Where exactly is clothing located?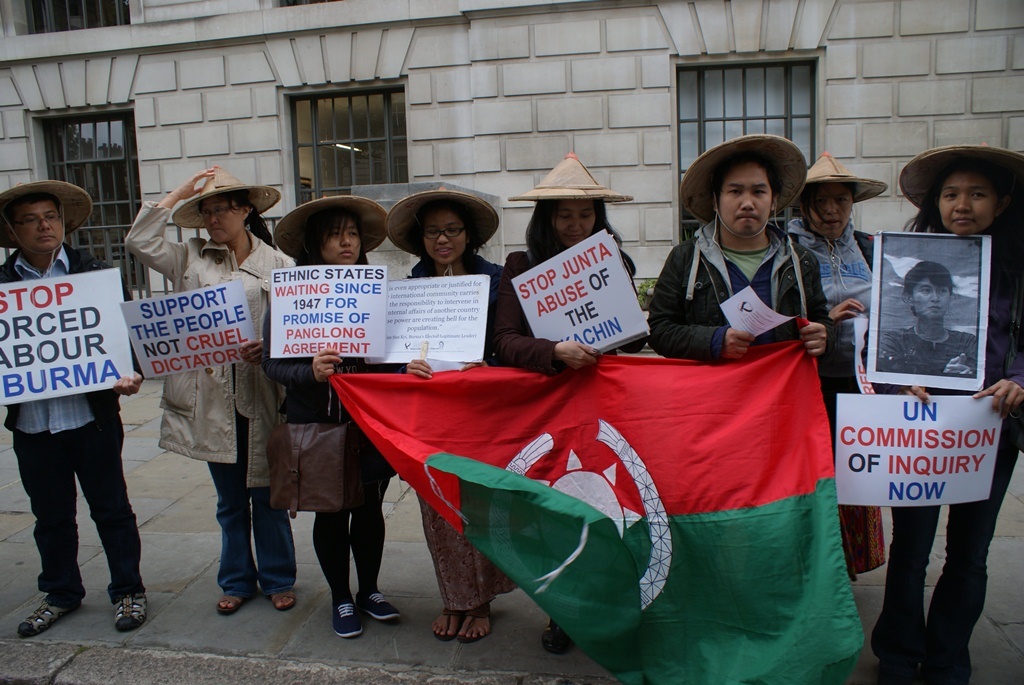
Its bounding box is 379, 245, 535, 617.
